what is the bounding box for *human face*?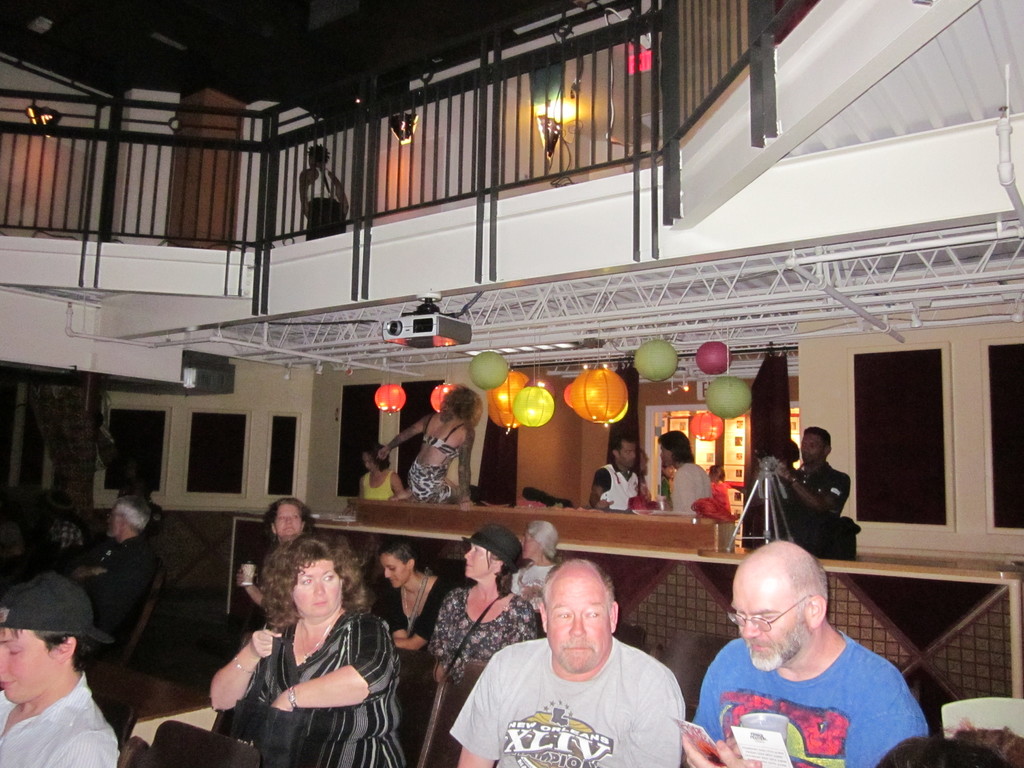
<box>461,540,497,585</box>.
